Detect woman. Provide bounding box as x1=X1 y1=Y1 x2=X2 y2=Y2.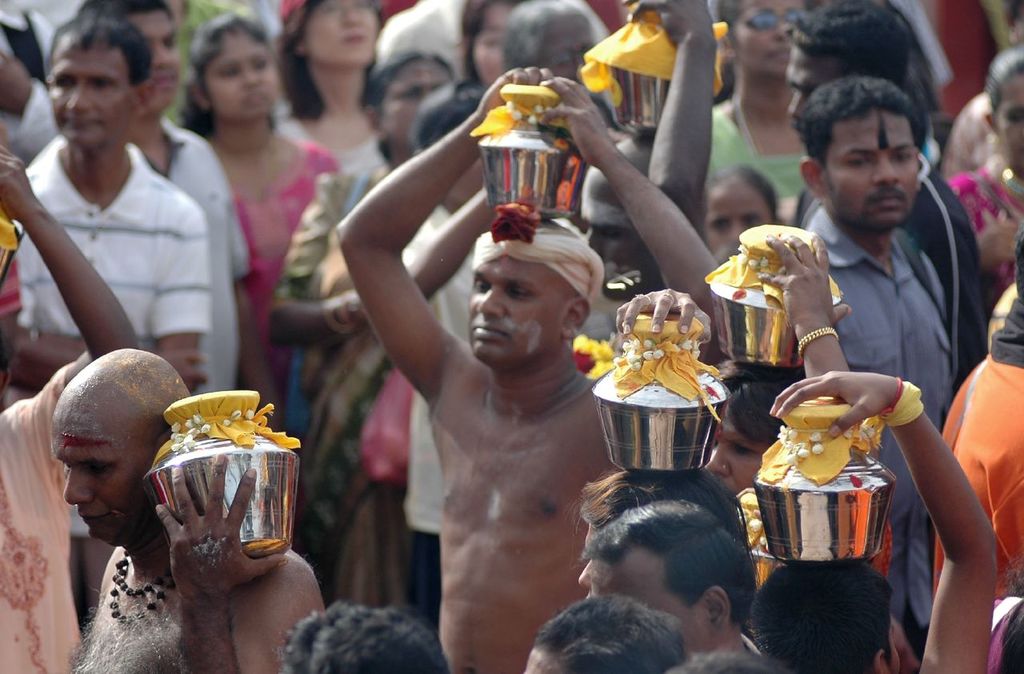
x1=462 y1=0 x2=530 y2=83.
